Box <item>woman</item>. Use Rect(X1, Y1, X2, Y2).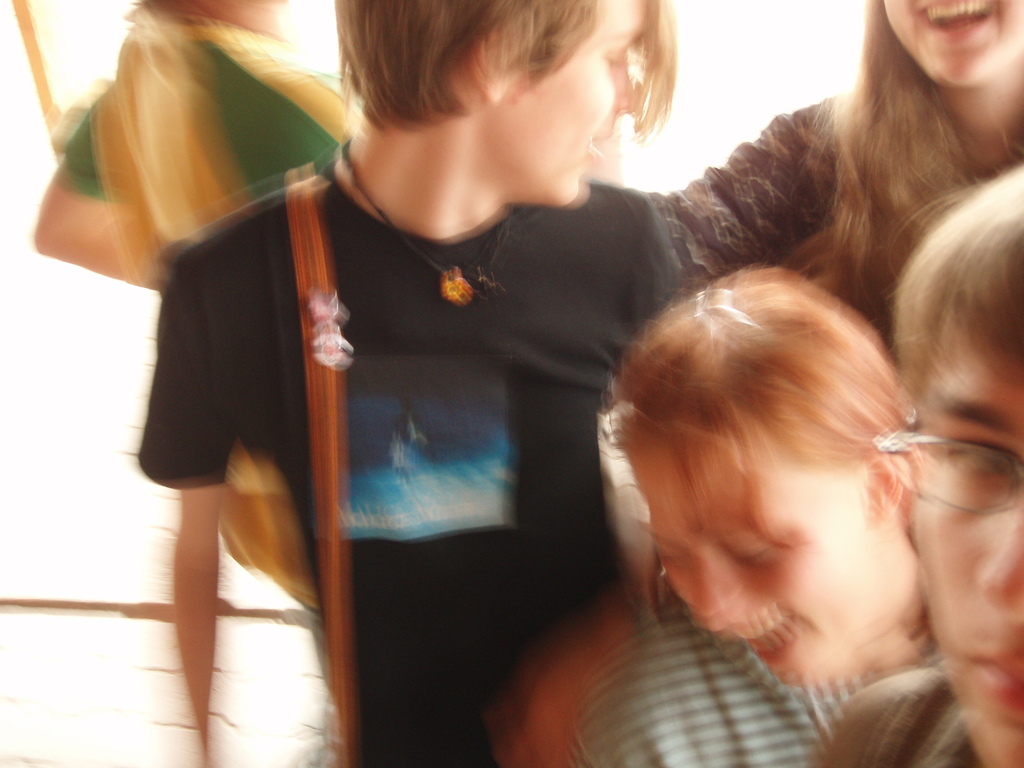
Rect(519, 272, 913, 767).
